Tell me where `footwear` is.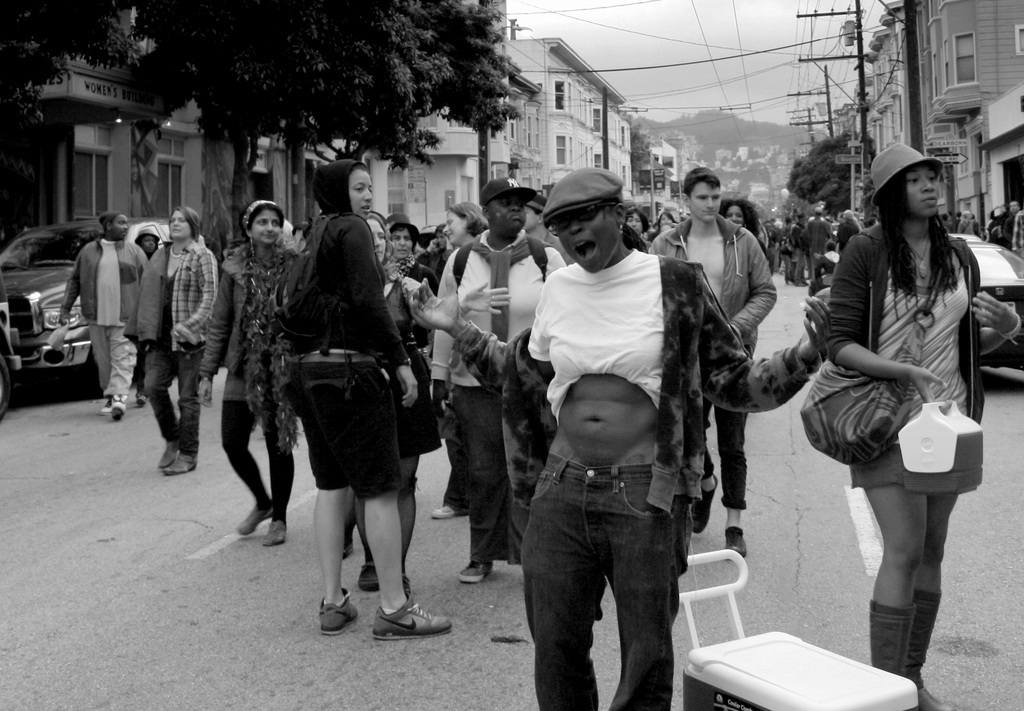
`footwear` is at (x1=263, y1=516, x2=292, y2=543).
